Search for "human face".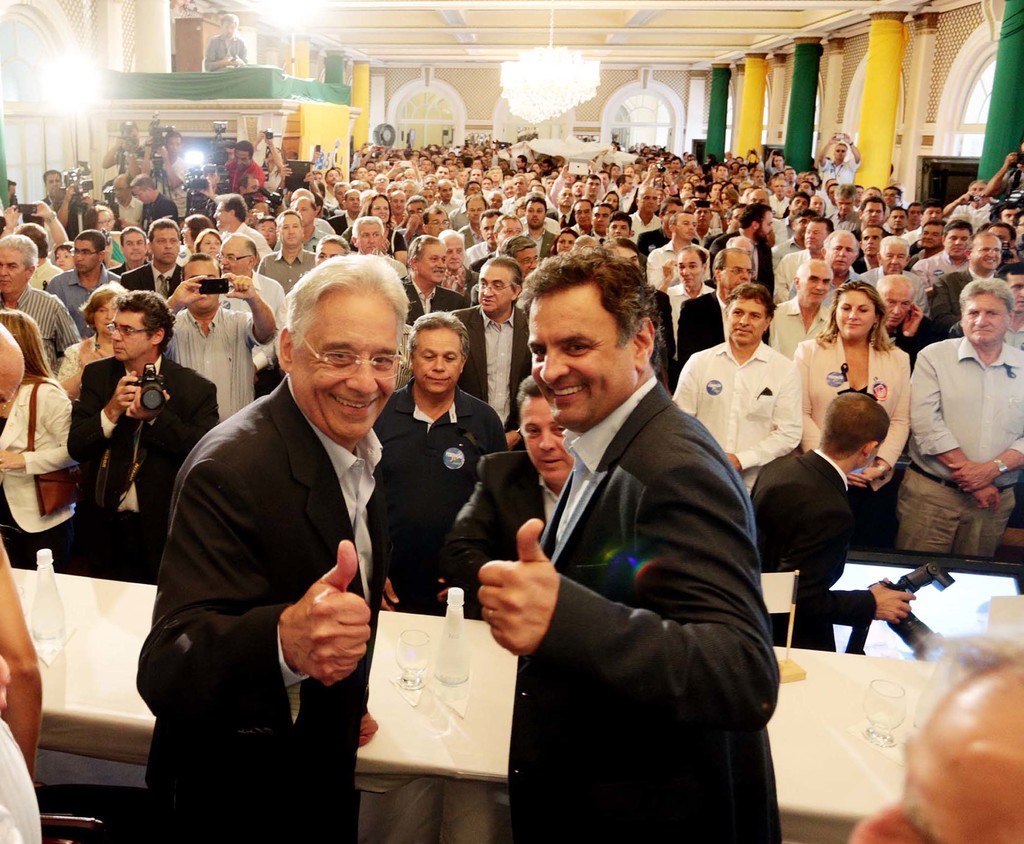
Found at (x1=811, y1=196, x2=825, y2=213).
